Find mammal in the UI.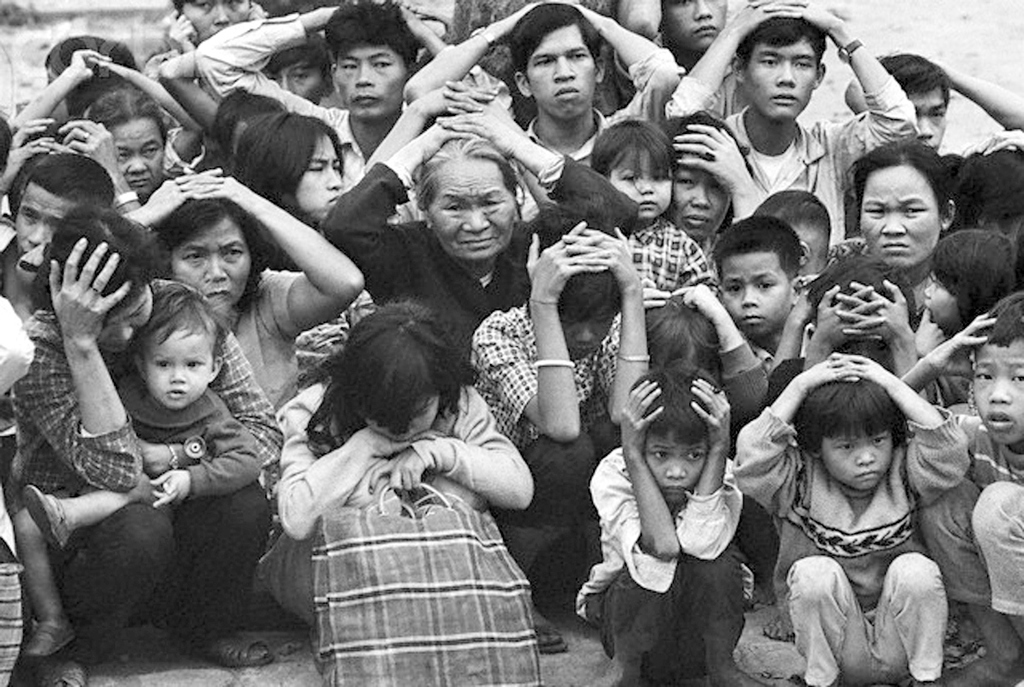
UI element at left=236, top=110, right=354, bottom=210.
